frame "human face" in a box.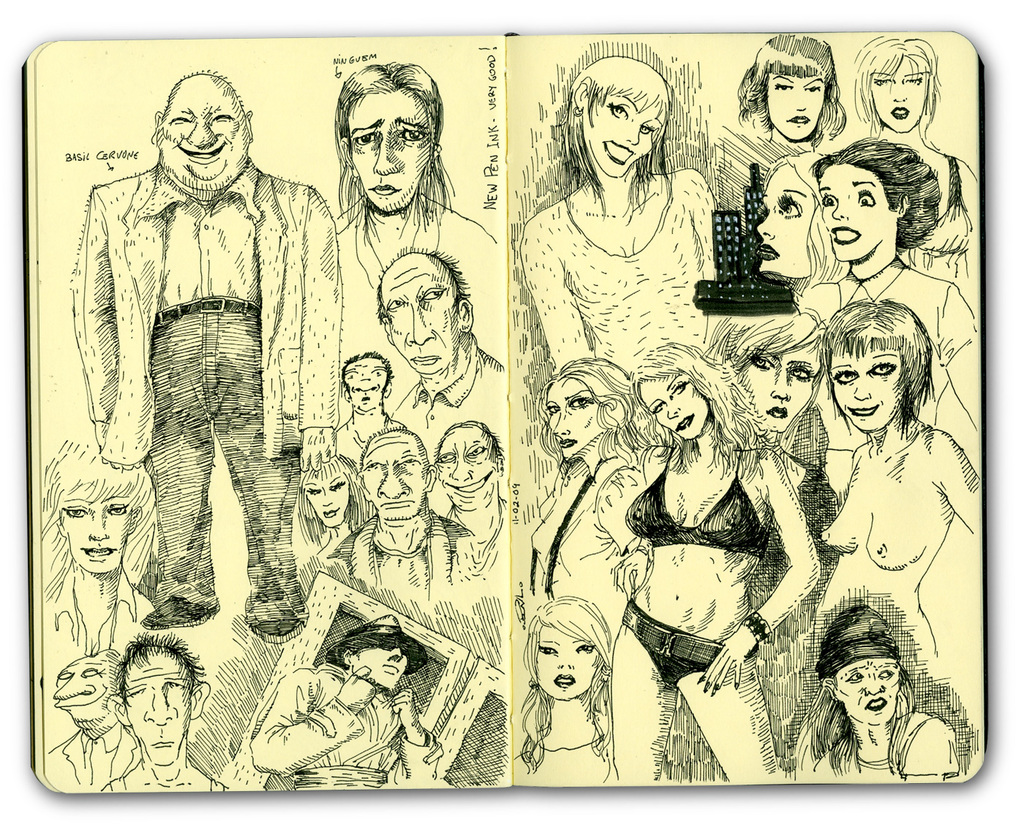
(left=386, top=261, right=457, bottom=374).
